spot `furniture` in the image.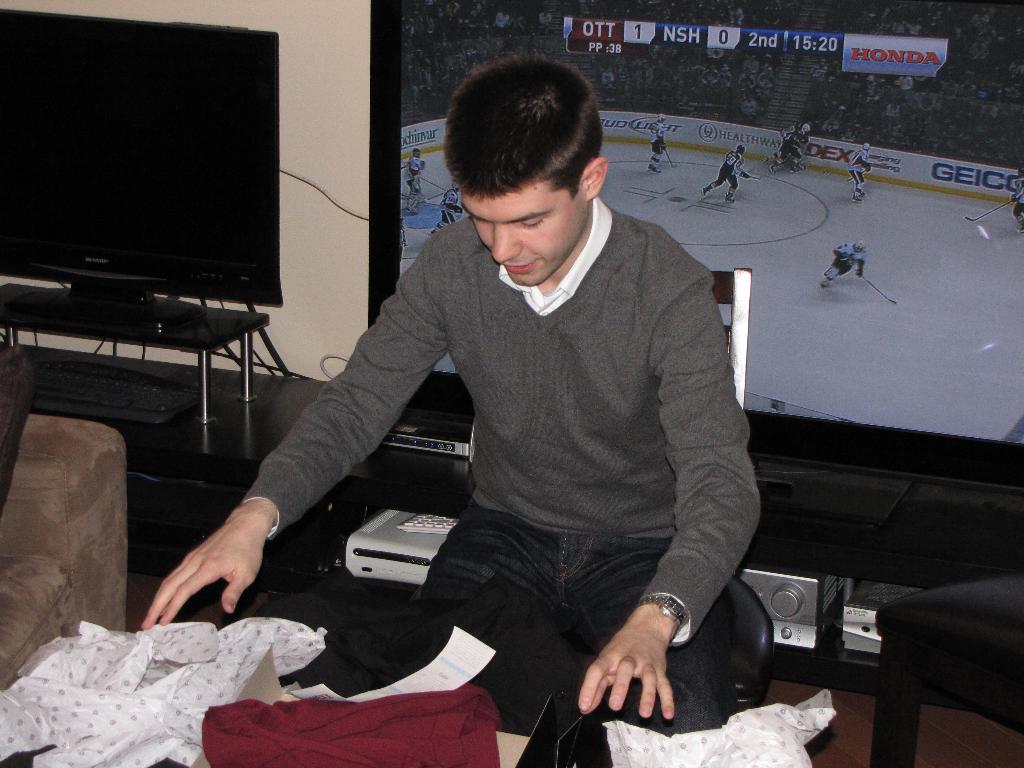
`furniture` found at [x1=0, y1=283, x2=268, y2=424].
